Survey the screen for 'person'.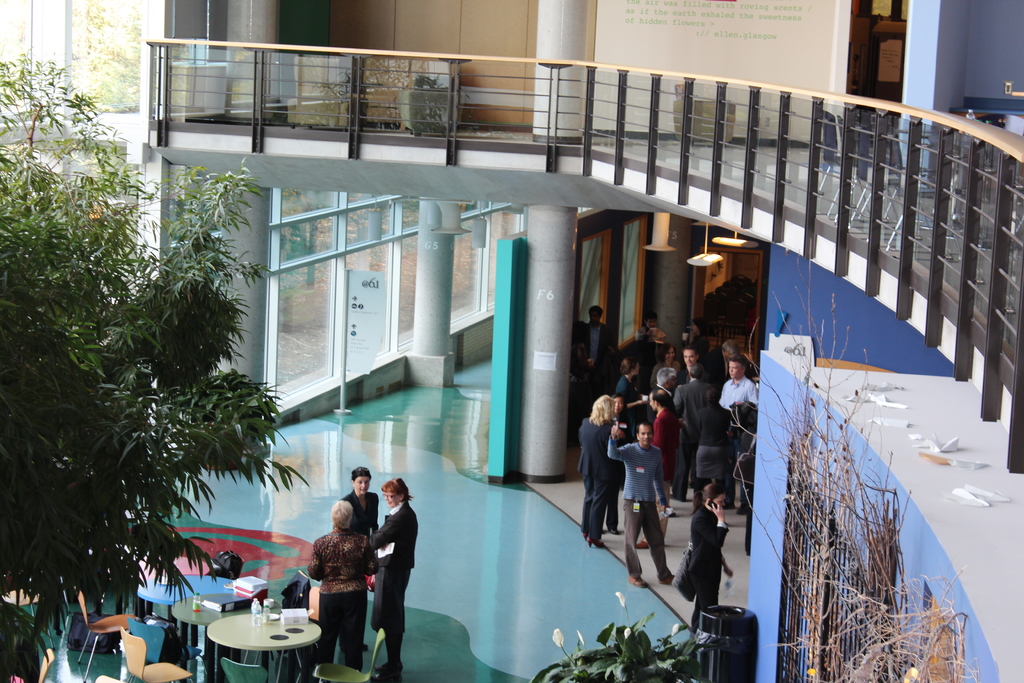
Survey found: [371, 475, 422, 682].
